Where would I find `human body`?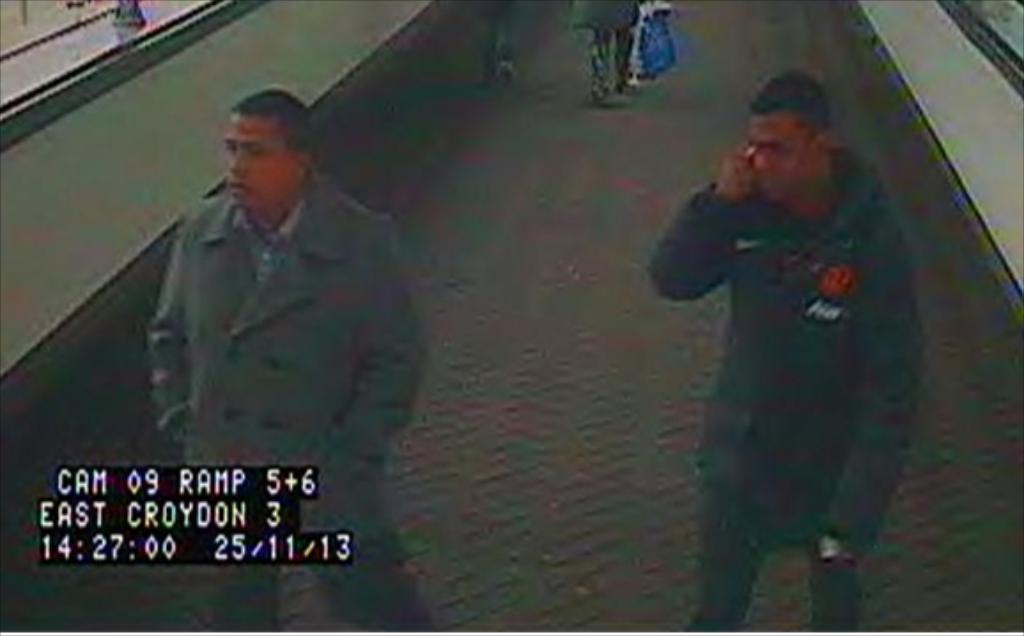
At box=[570, 0, 652, 106].
